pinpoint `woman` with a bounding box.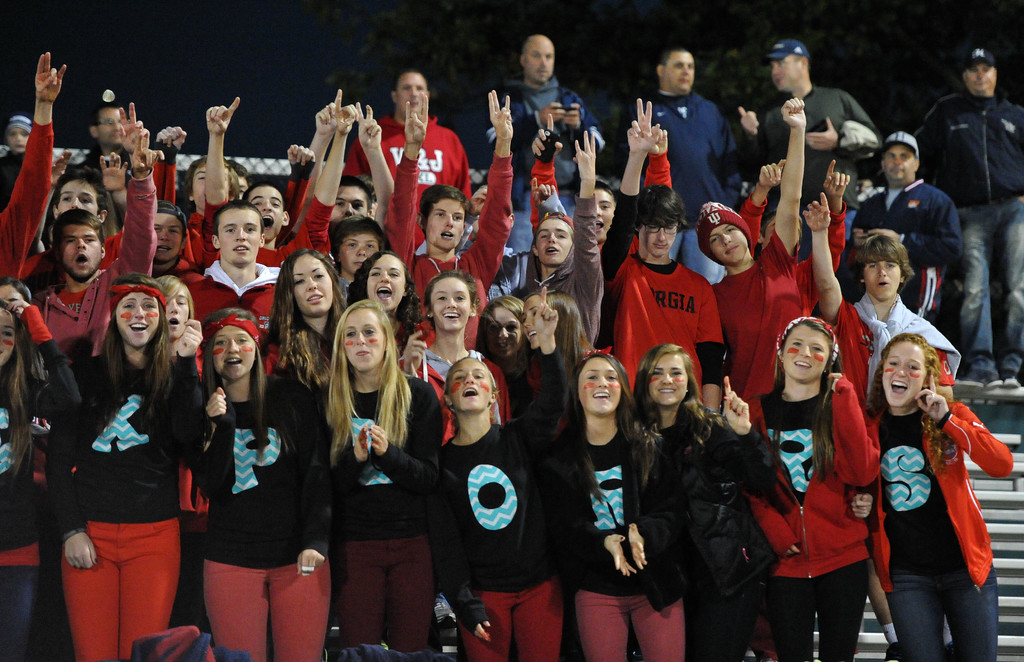
x1=471 y1=286 x2=547 y2=426.
